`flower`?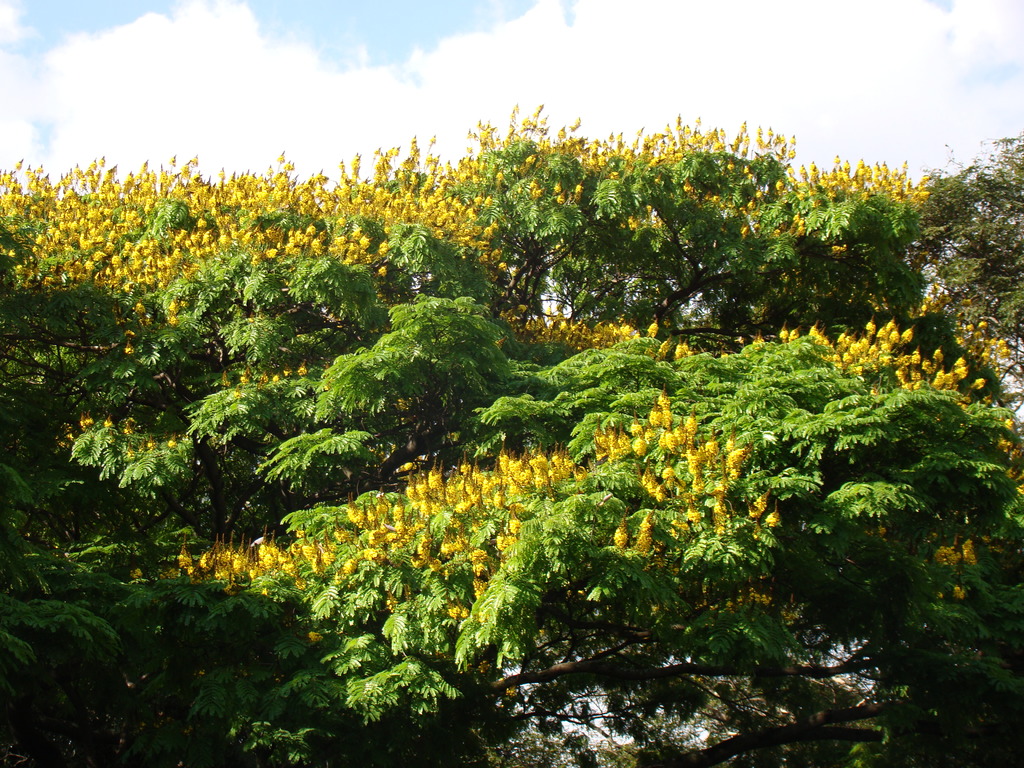
select_region(632, 434, 644, 454)
